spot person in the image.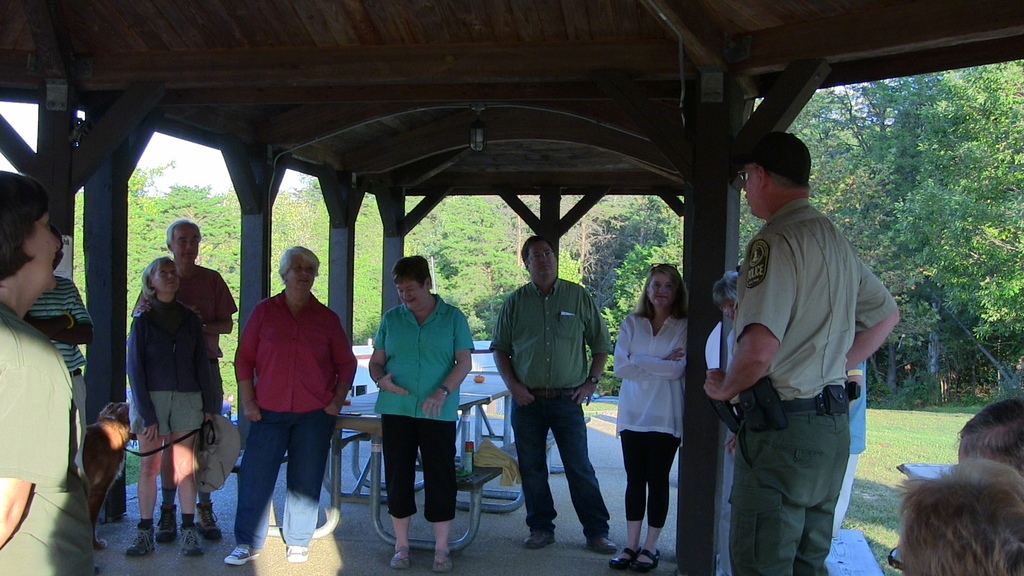
person found at region(0, 170, 93, 575).
